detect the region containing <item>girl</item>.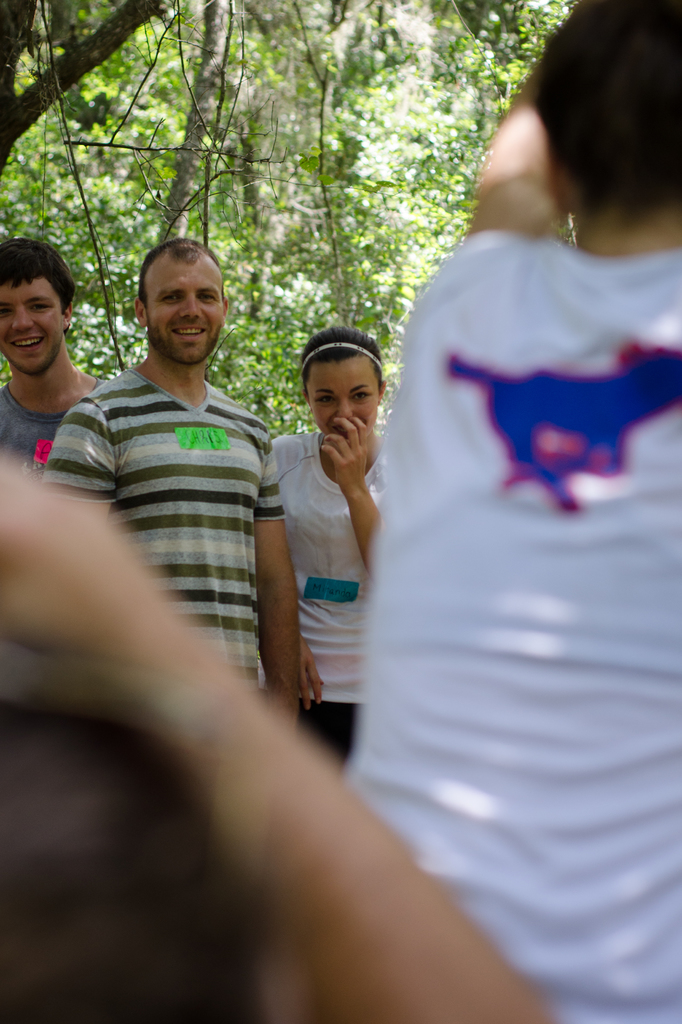
bbox=(267, 333, 391, 764).
